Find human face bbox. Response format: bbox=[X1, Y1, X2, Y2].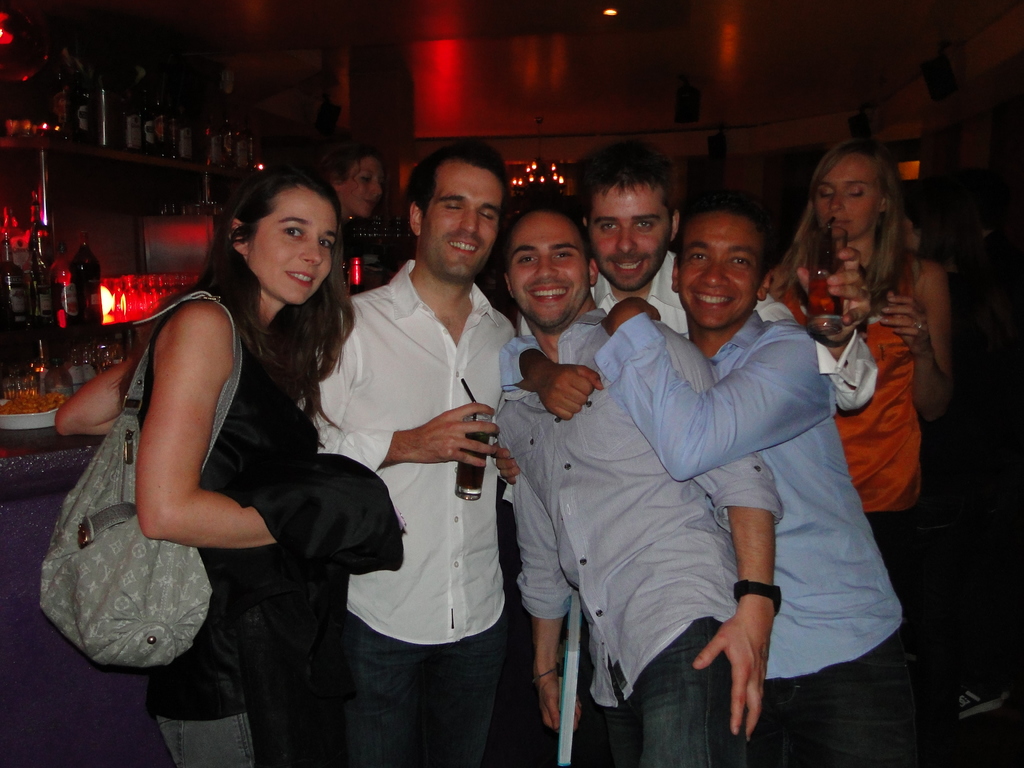
bbox=[677, 210, 769, 330].
